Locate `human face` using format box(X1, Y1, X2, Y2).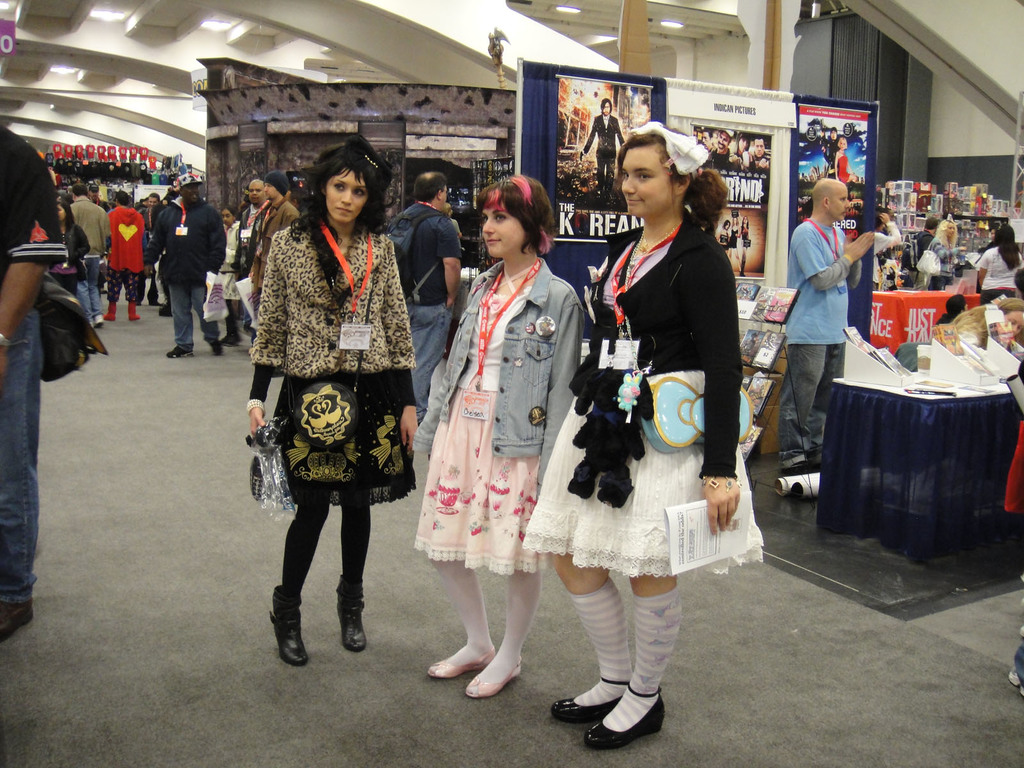
box(697, 124, 713, 150).
